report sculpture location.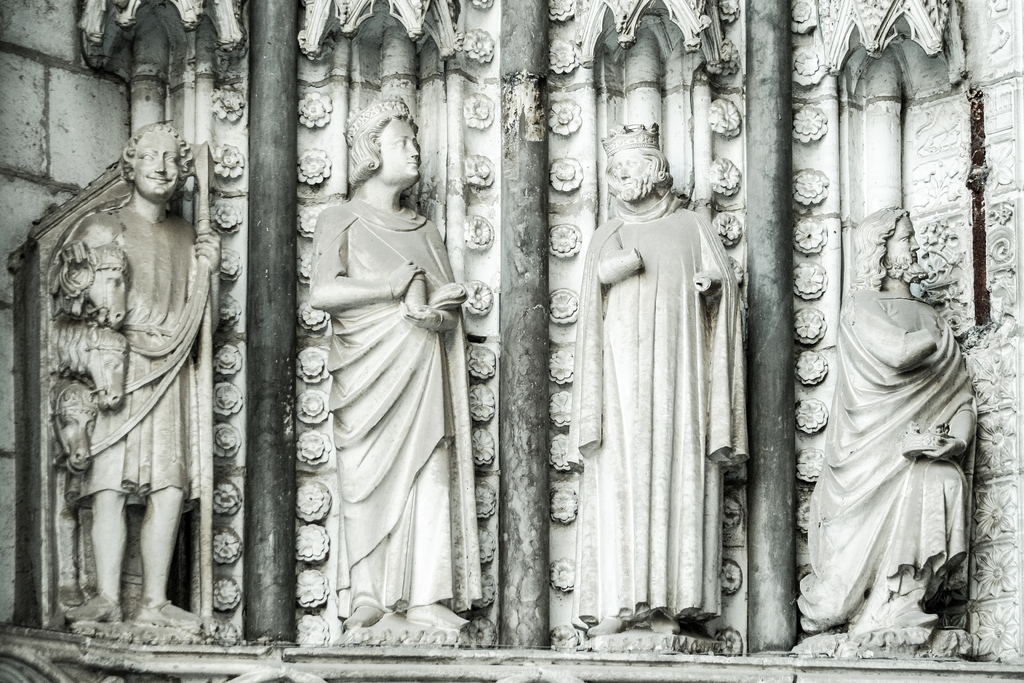
Report: (left=792, top=443, right=824, bottom=490).
